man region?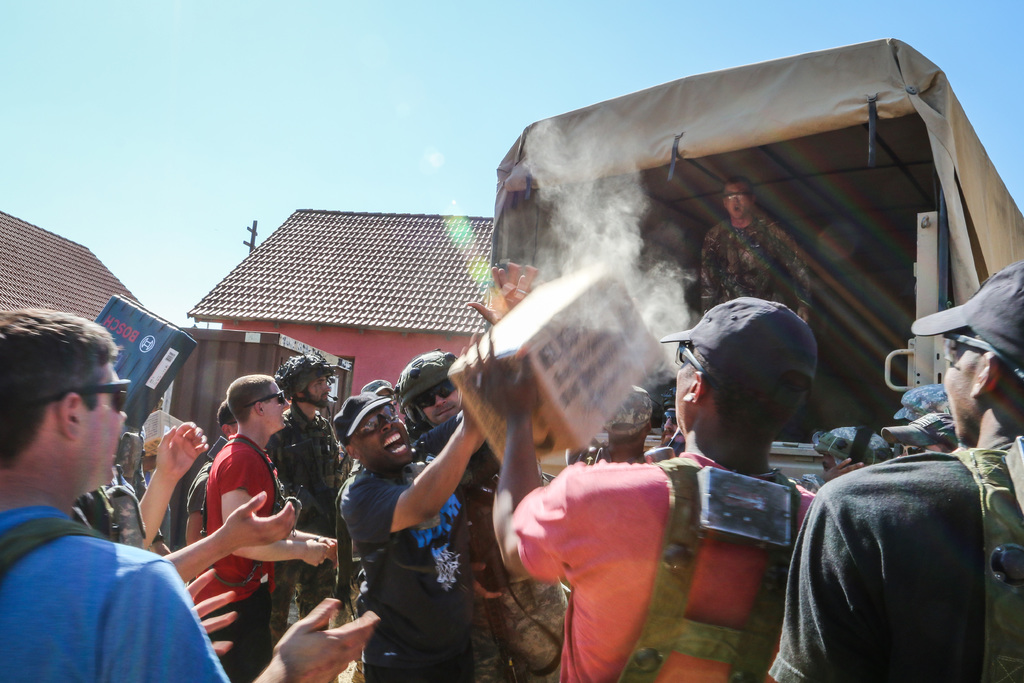
257:354:353:639
